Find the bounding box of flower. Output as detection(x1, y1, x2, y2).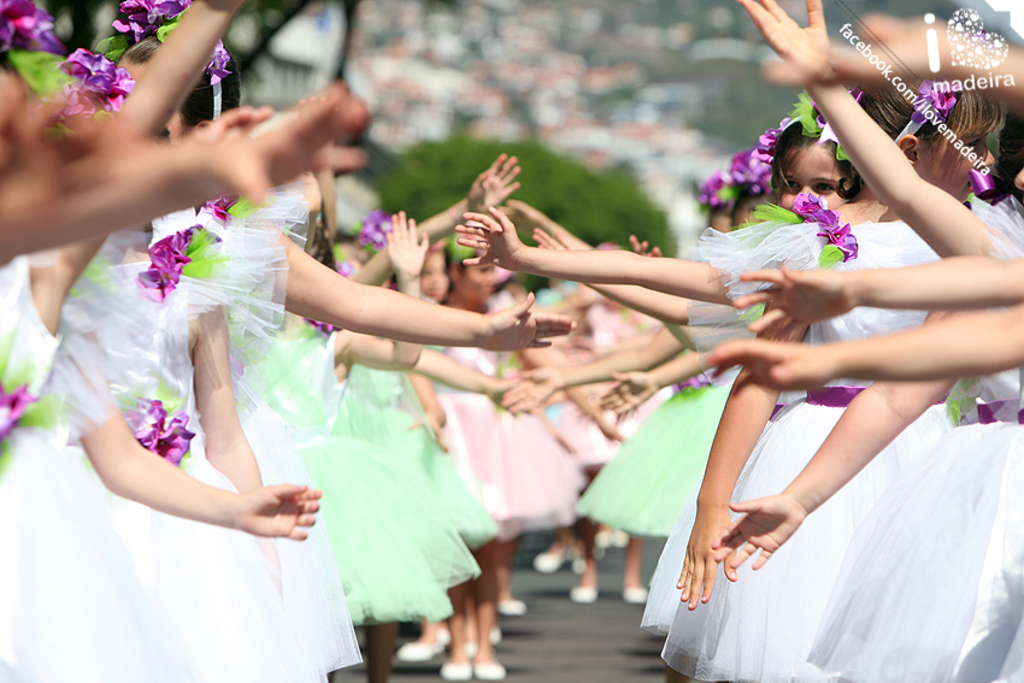
detection(906, 73, 961, 126).
